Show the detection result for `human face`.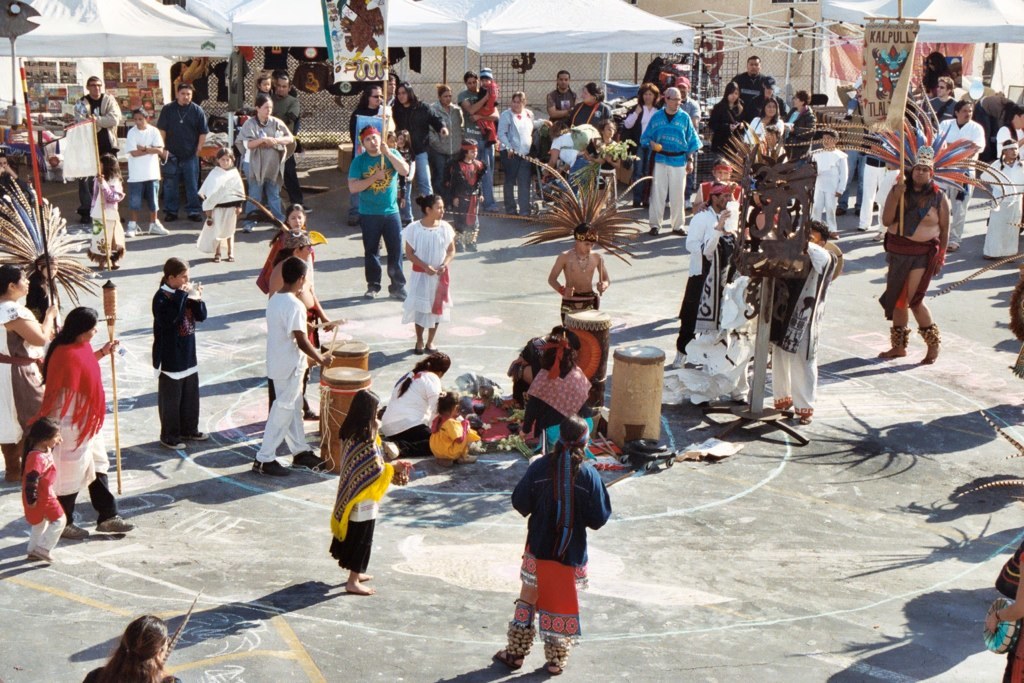
[913,160,930,188].
